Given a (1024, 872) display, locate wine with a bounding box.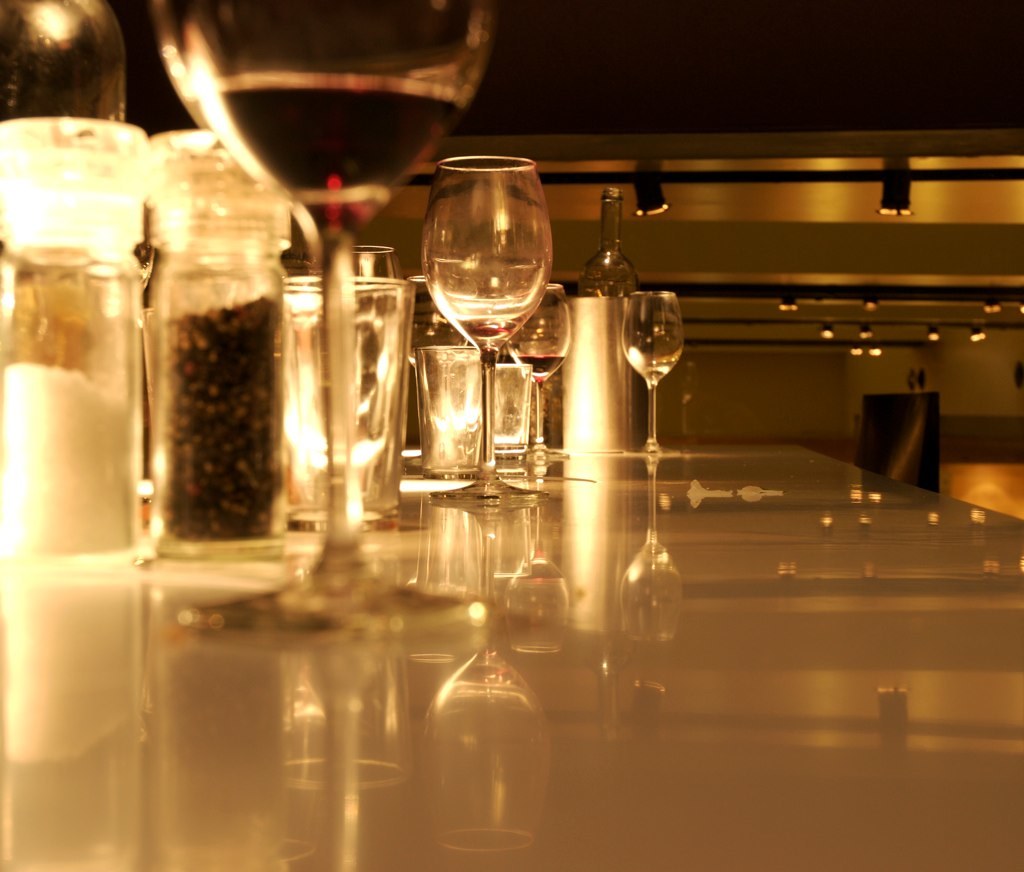
Located: 471/320/512/343.
